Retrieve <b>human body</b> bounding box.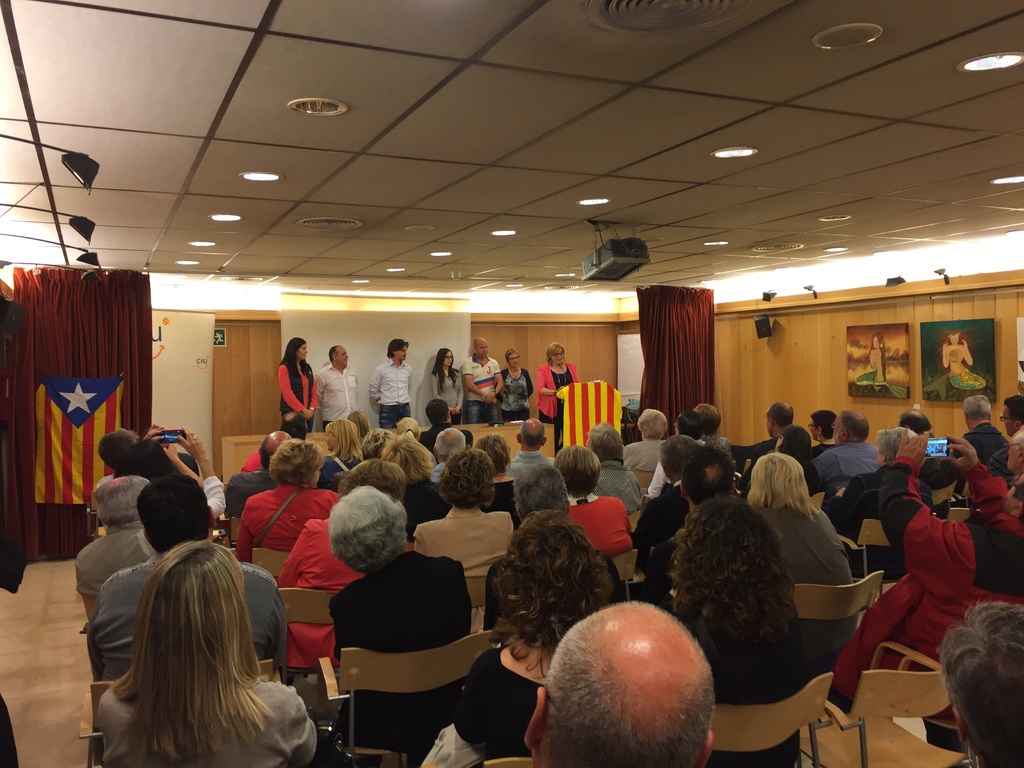
Bounding box: [x1=381, y1=431, x2=450, y2=548].
